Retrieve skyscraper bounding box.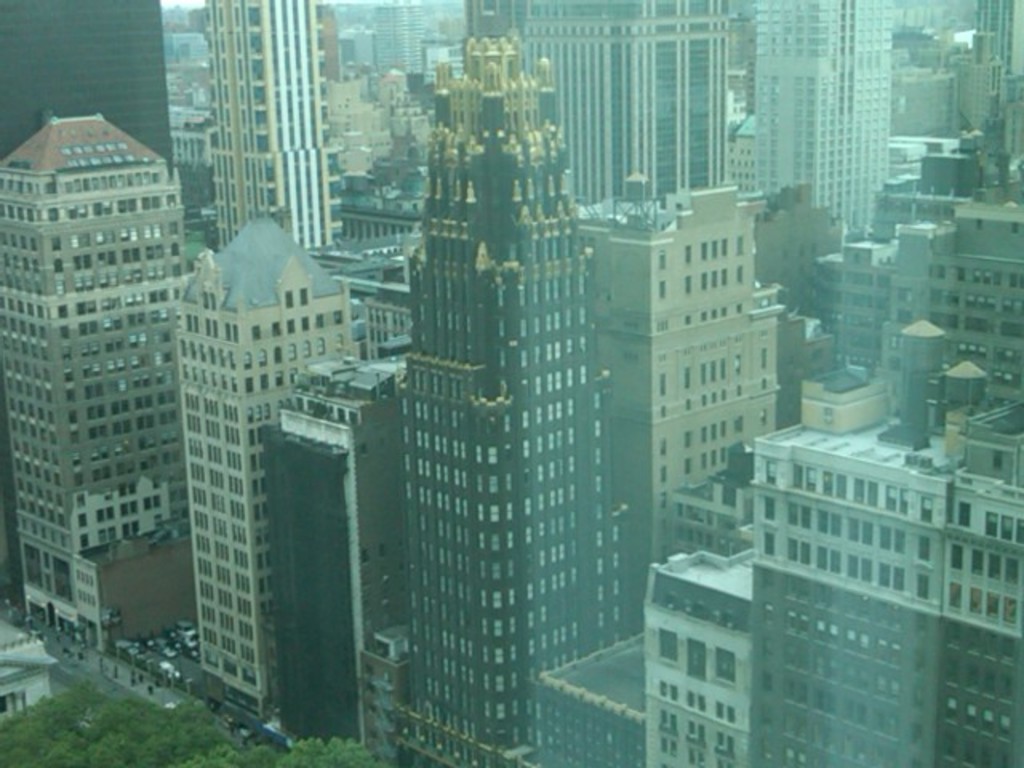
Bounding box: [0,0,176,606].
